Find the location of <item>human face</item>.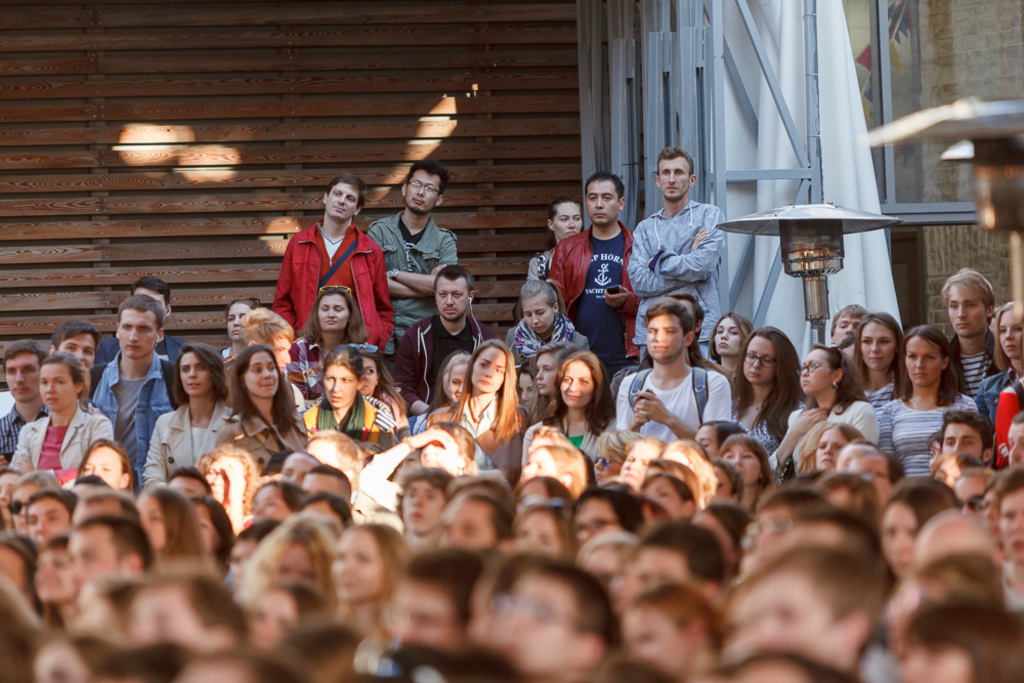
Location: [585, 176, 617, 229].
